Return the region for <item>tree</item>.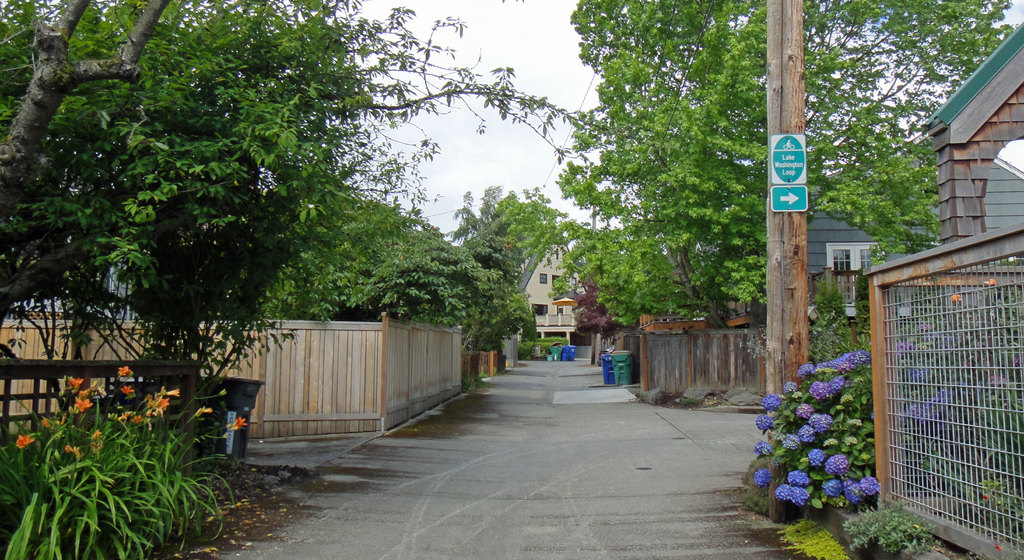
l=815, t=140, r=942, b=253.
